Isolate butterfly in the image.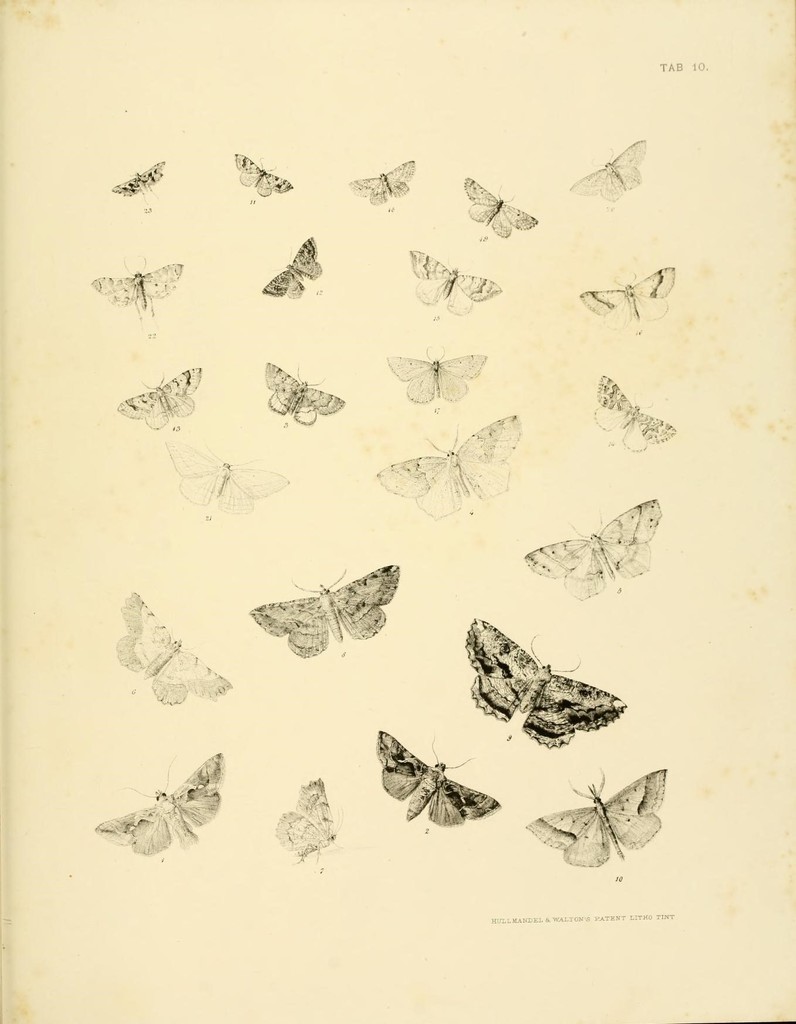
Isolated region: BBox(363, 722, 512, 841).
